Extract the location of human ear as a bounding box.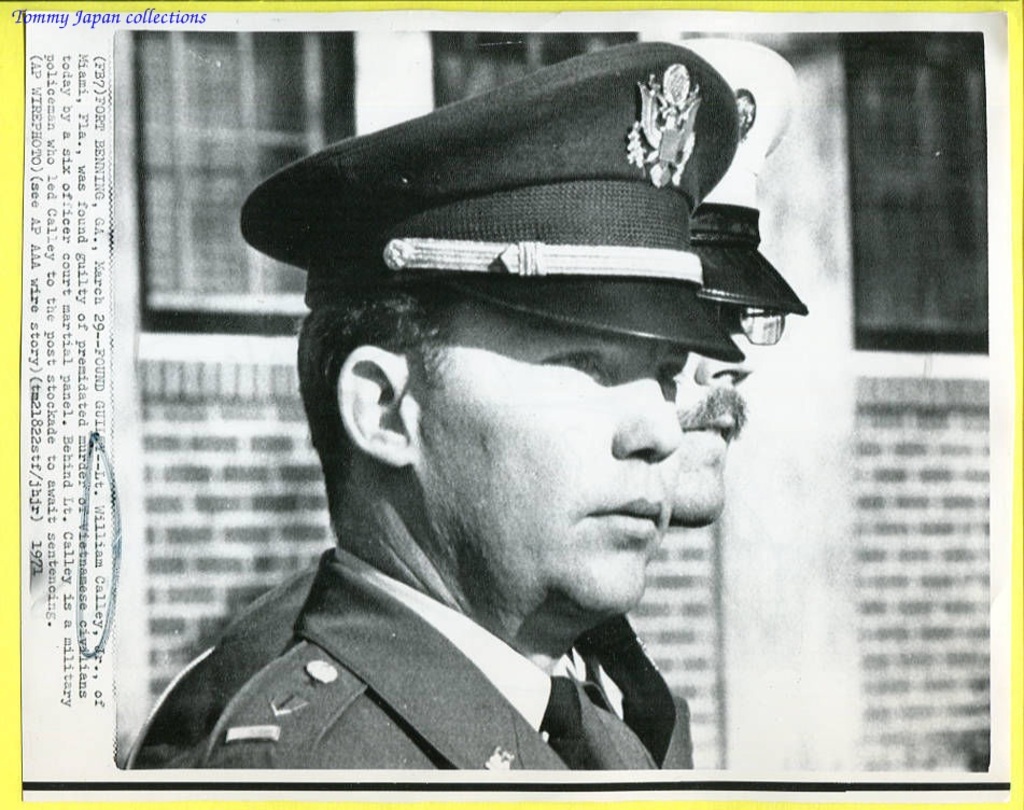
box=[339, 337, 416, 463].
